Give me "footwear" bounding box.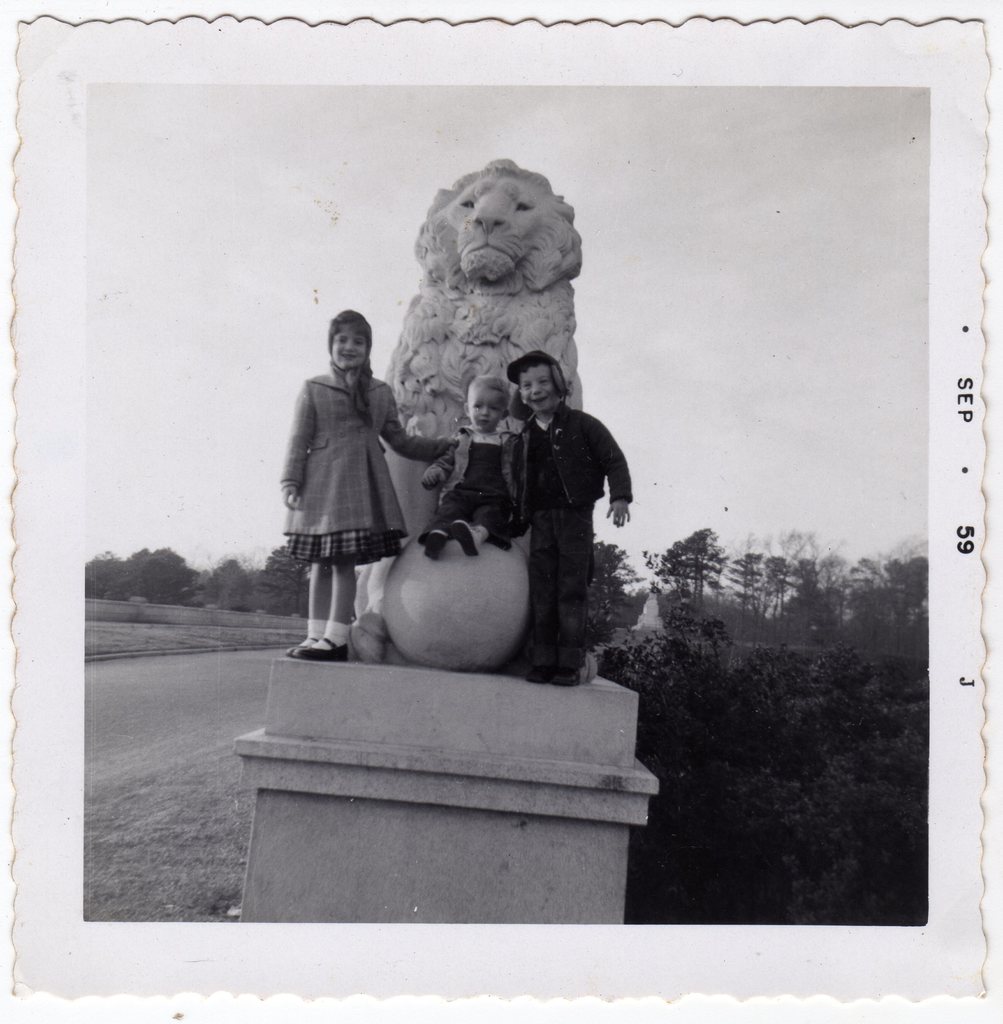
l=289, t=637, r=351, b=659.
